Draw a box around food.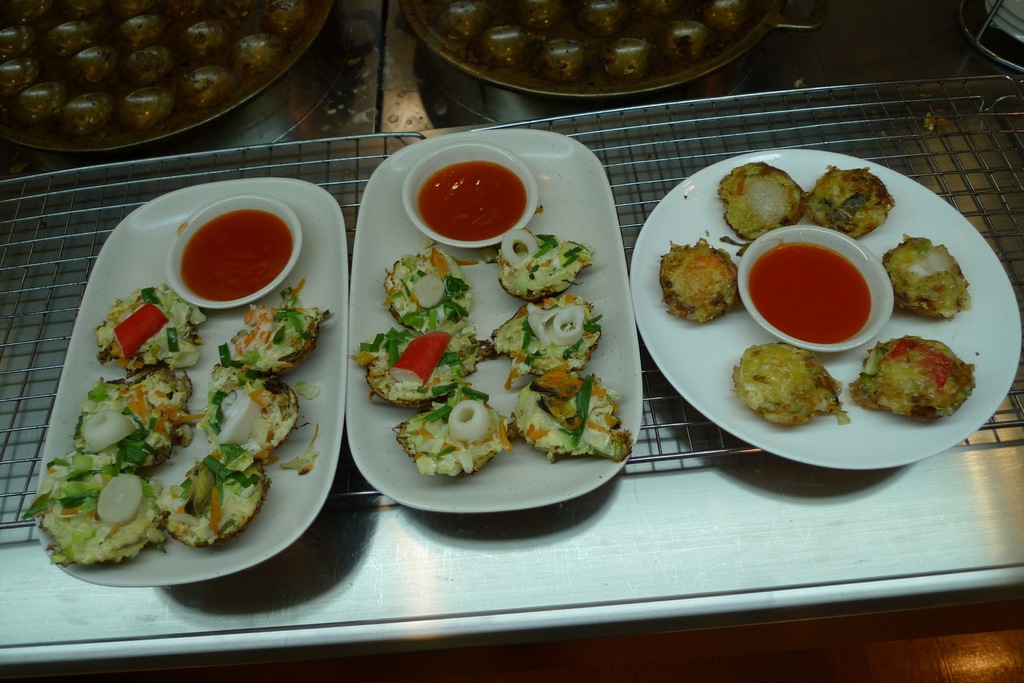
box(383, 243, 471, 328).
